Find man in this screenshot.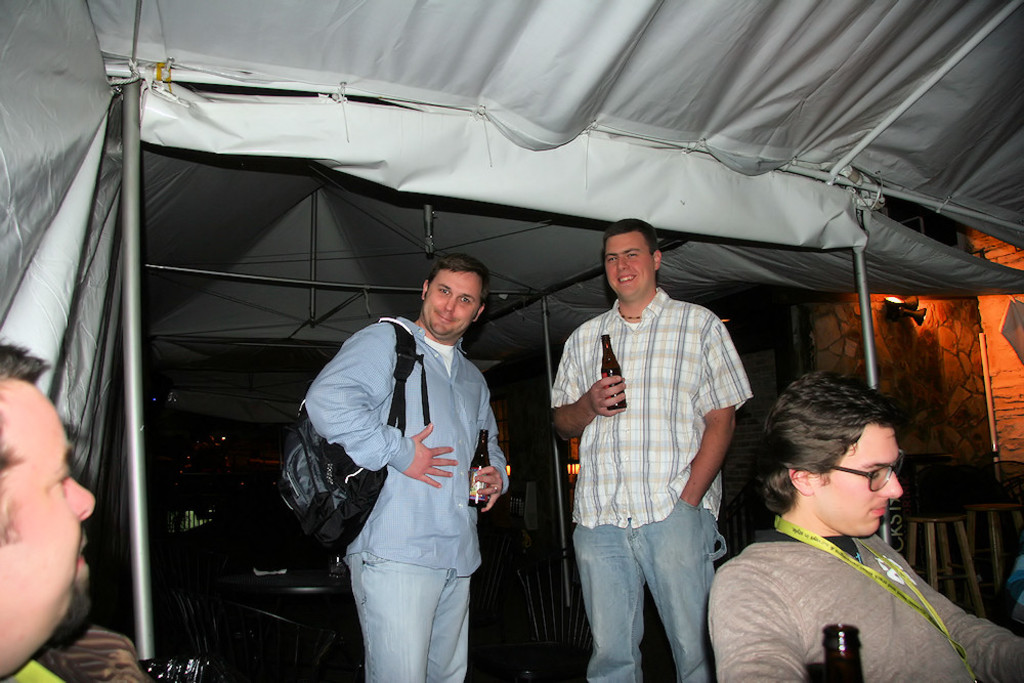
The bounding box for man is x1=306, y1=256, x2=511, y2=682.
